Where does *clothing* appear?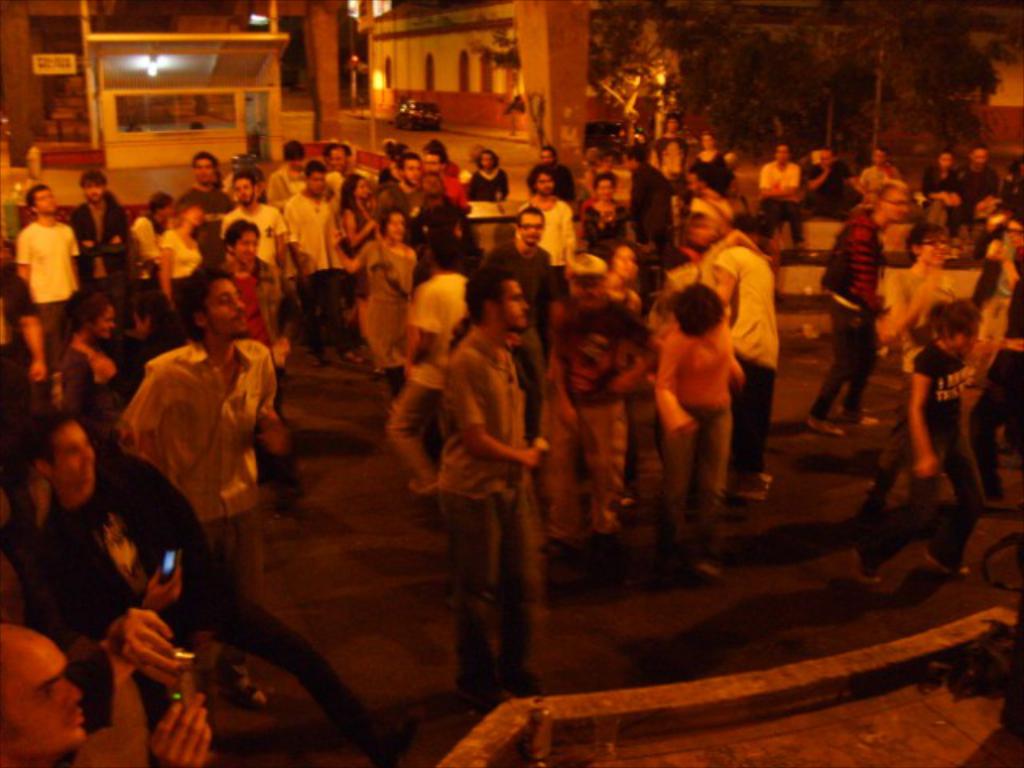
Appears at (91,216,133,283).
